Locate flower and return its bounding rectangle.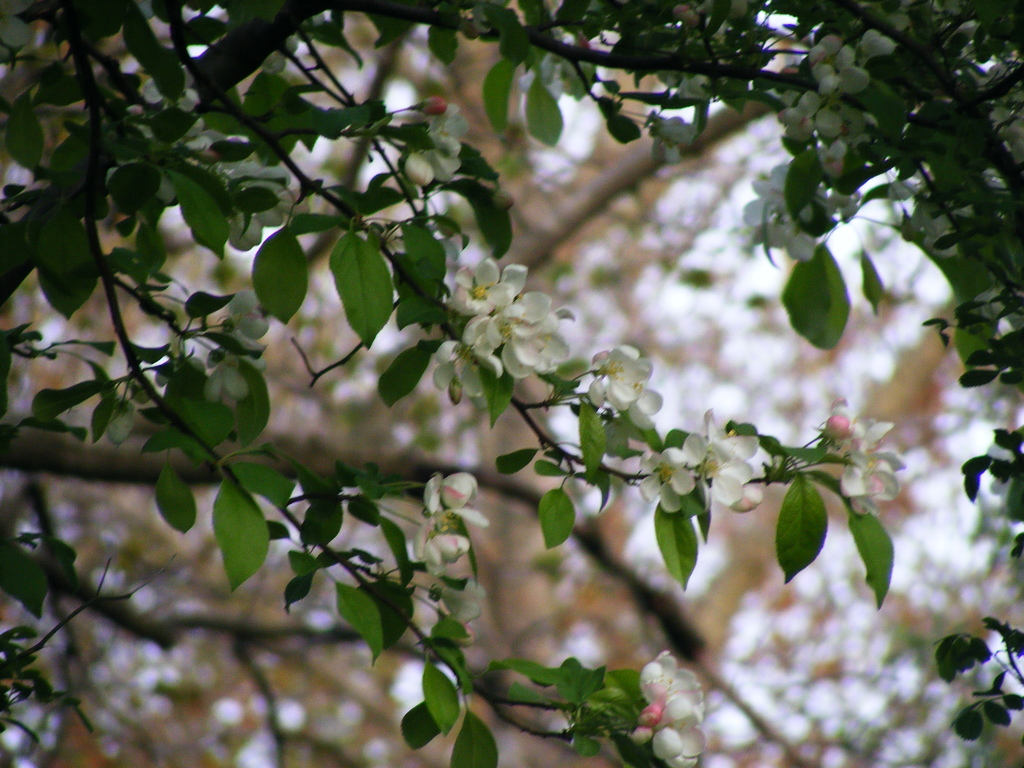
box(414, 104, 477, 188).
